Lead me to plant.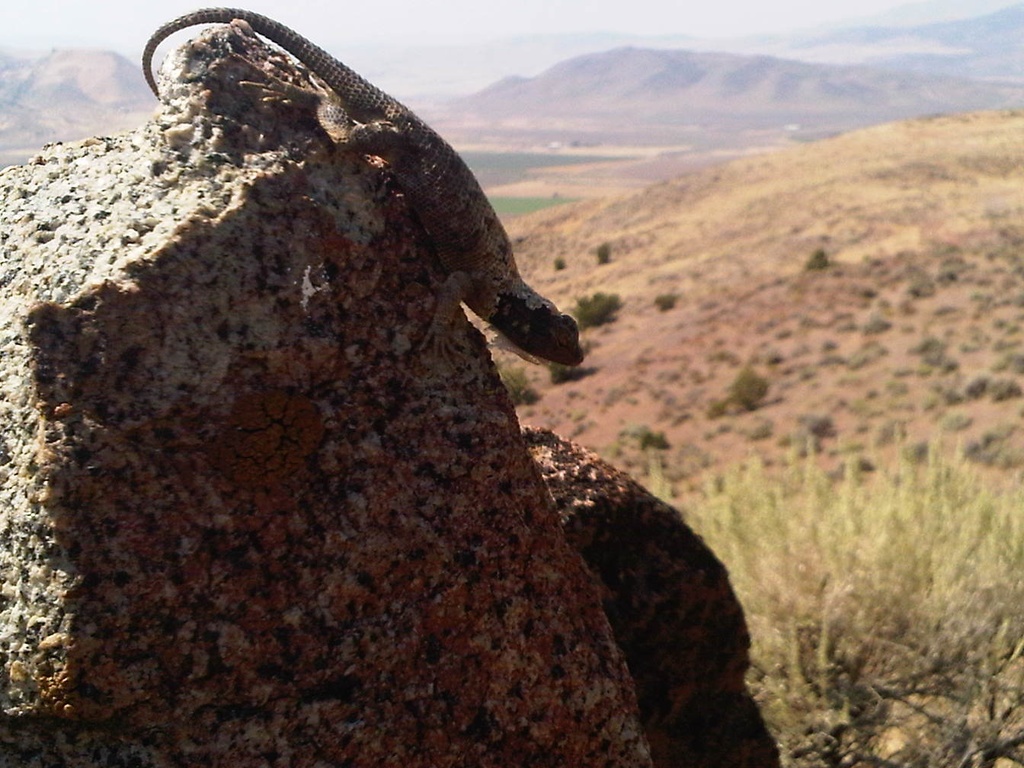
Lead to x1=729, y1=356, x2=779, y2=413.
